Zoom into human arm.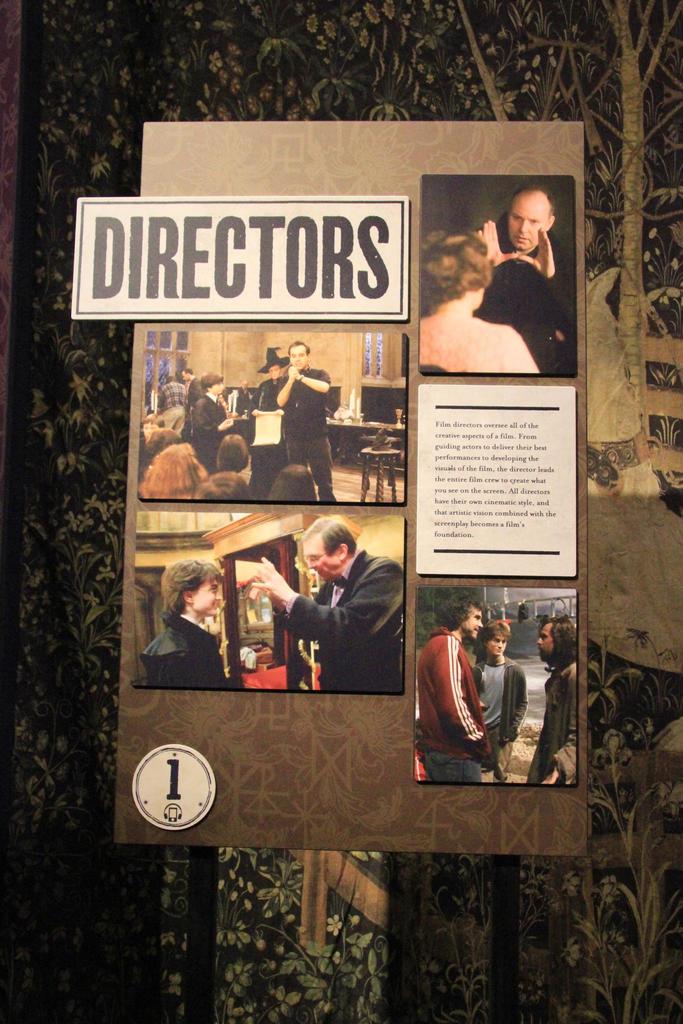
Zoom target: bbox=[156, 384, 166, 404].
